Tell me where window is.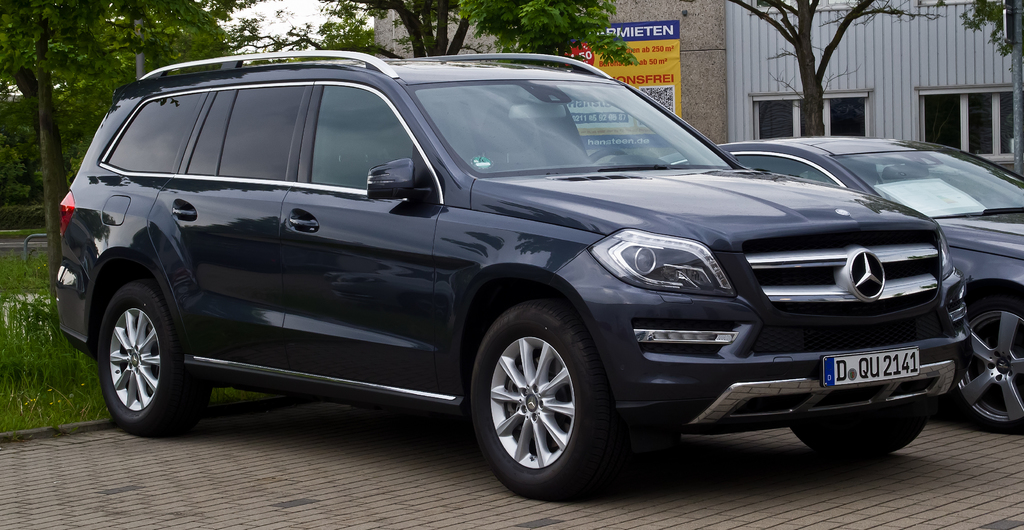
window is at <region>750, 90, 874, 138</region>.
